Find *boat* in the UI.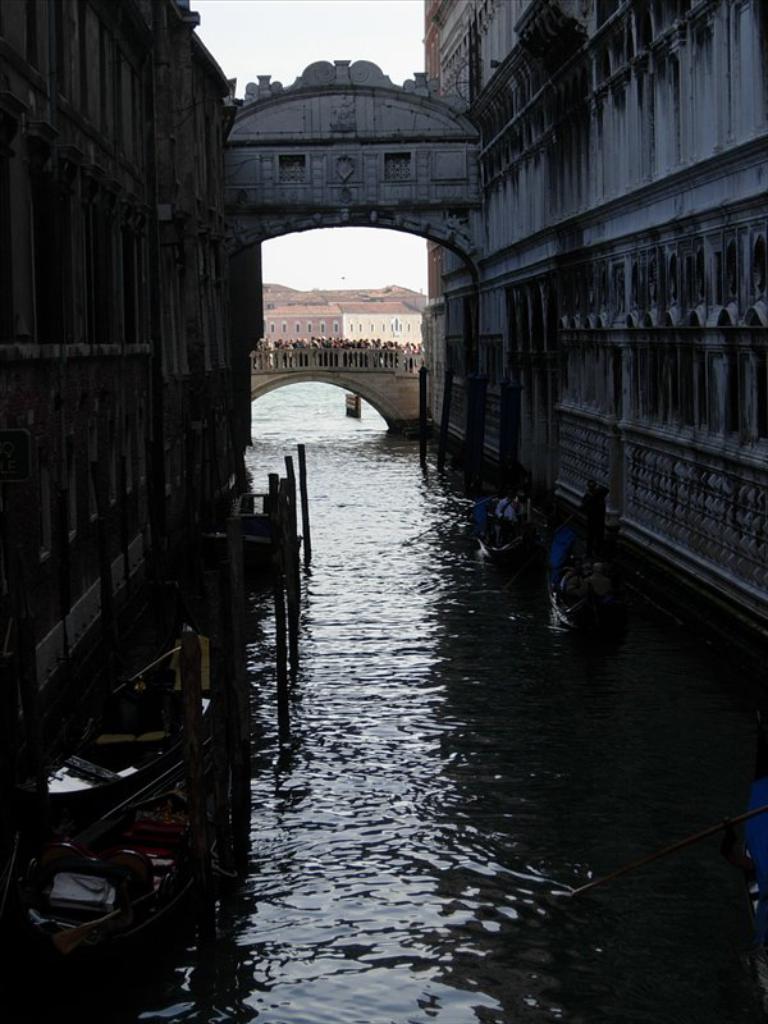
UI element at 0, 797, 200, 950.
